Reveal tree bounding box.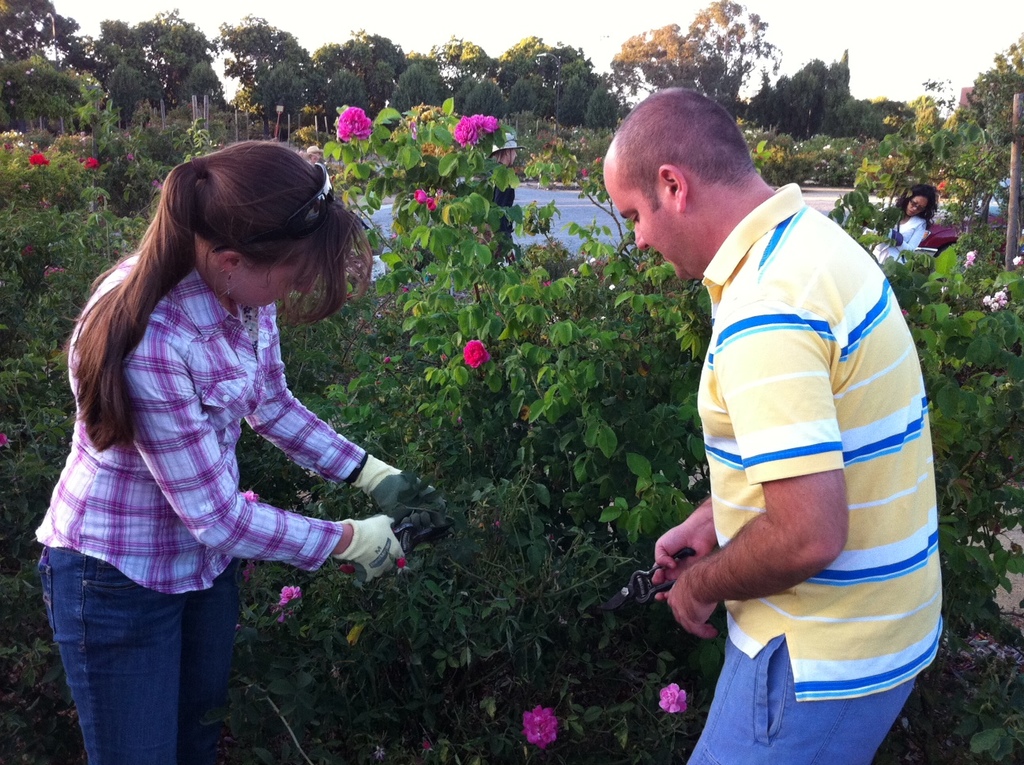
Revealed: 221, 79, 268, 130.
